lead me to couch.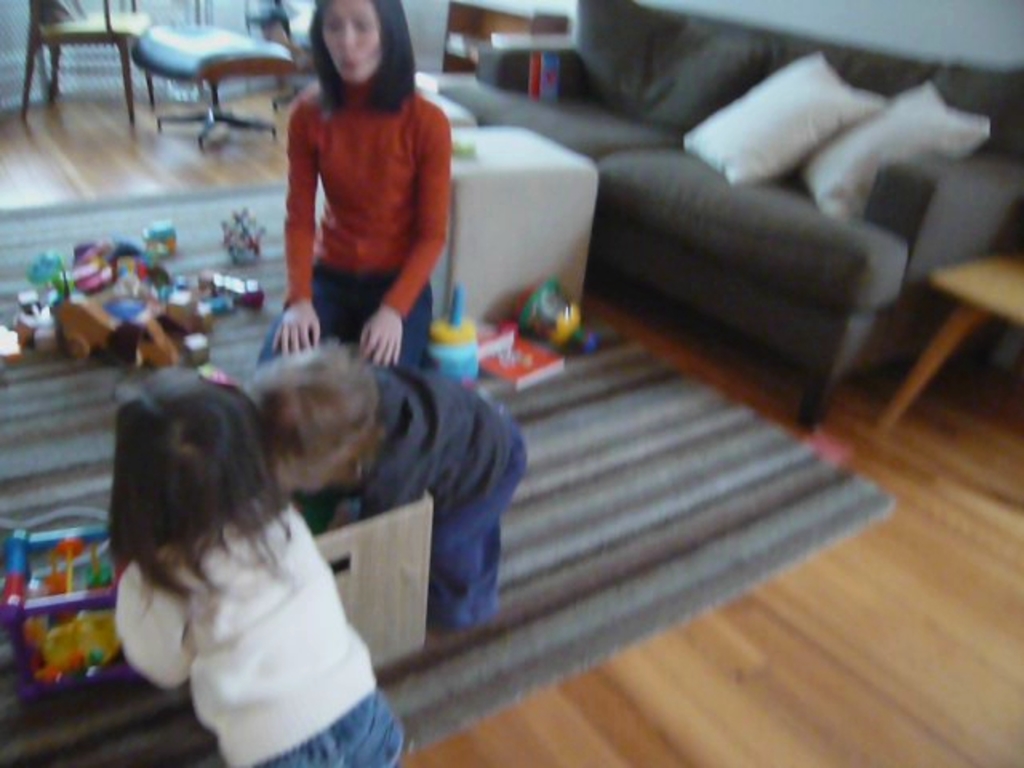
Lead to Rect(459, 0, 1003, 448).
